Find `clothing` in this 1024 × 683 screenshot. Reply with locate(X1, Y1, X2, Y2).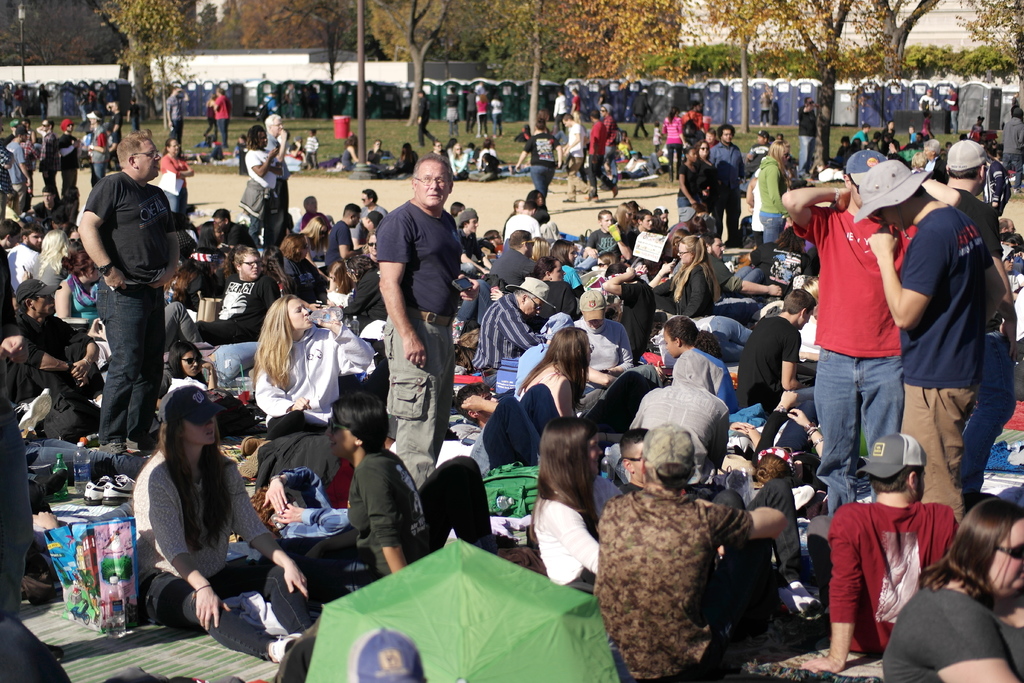
locate(214, 92, 230, 147).
